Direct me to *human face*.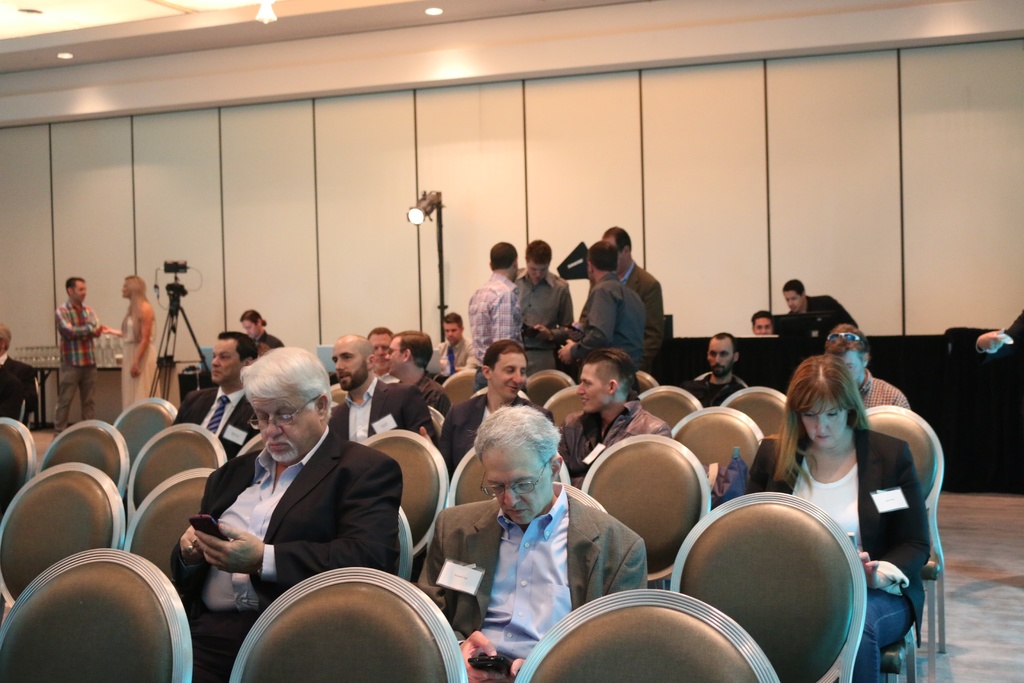
Direction: 241/315/261/336.
